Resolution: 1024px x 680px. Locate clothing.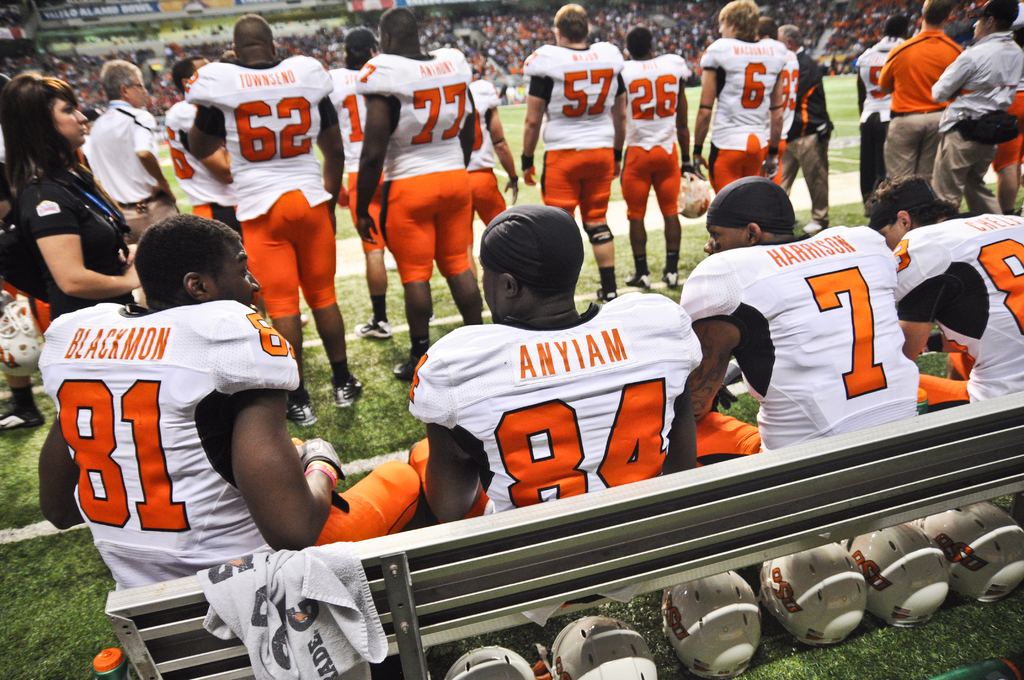
box(525, 40, 621, 234).
